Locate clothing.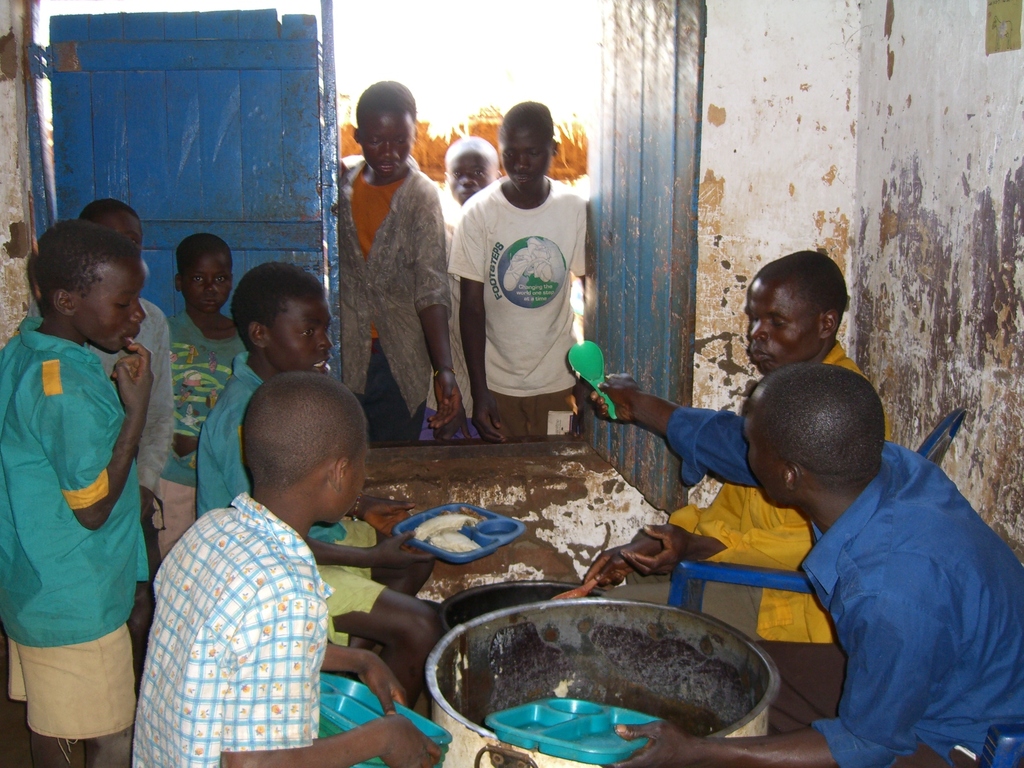
Bounding box: x1=418 y1=197 x2=496 y2=447.
